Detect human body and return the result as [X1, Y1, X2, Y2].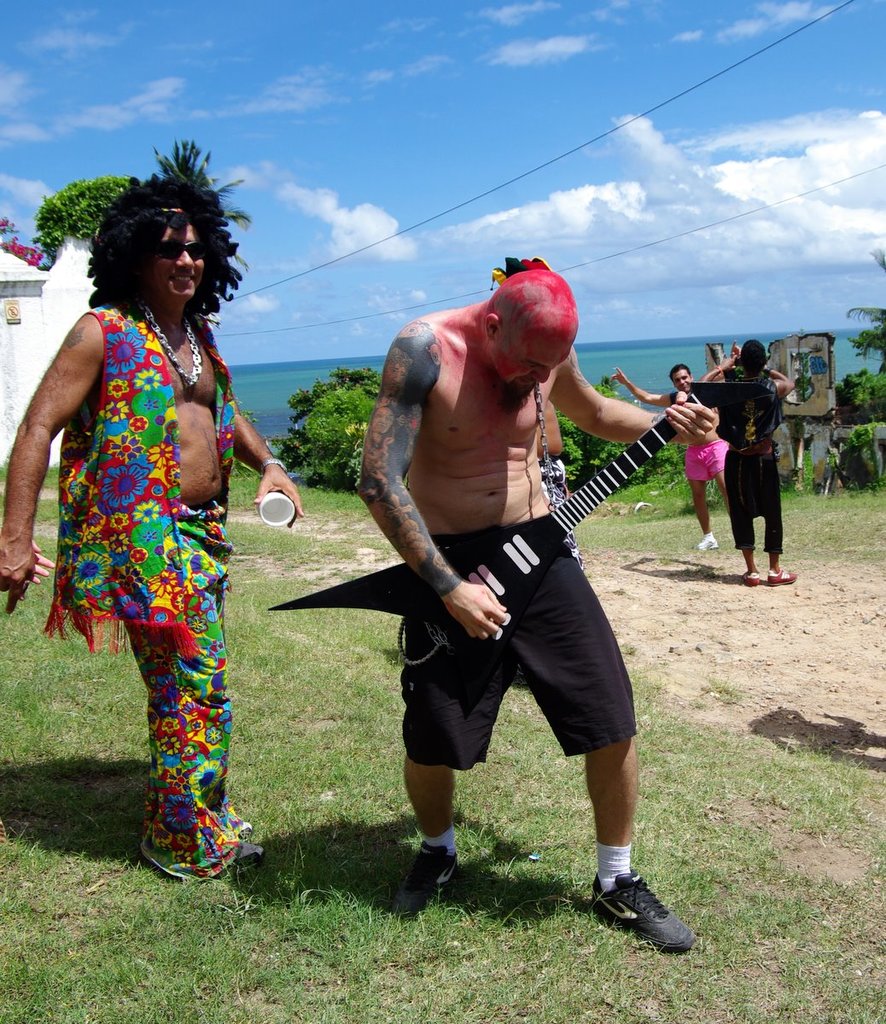
[32, 159, 282, 852].
